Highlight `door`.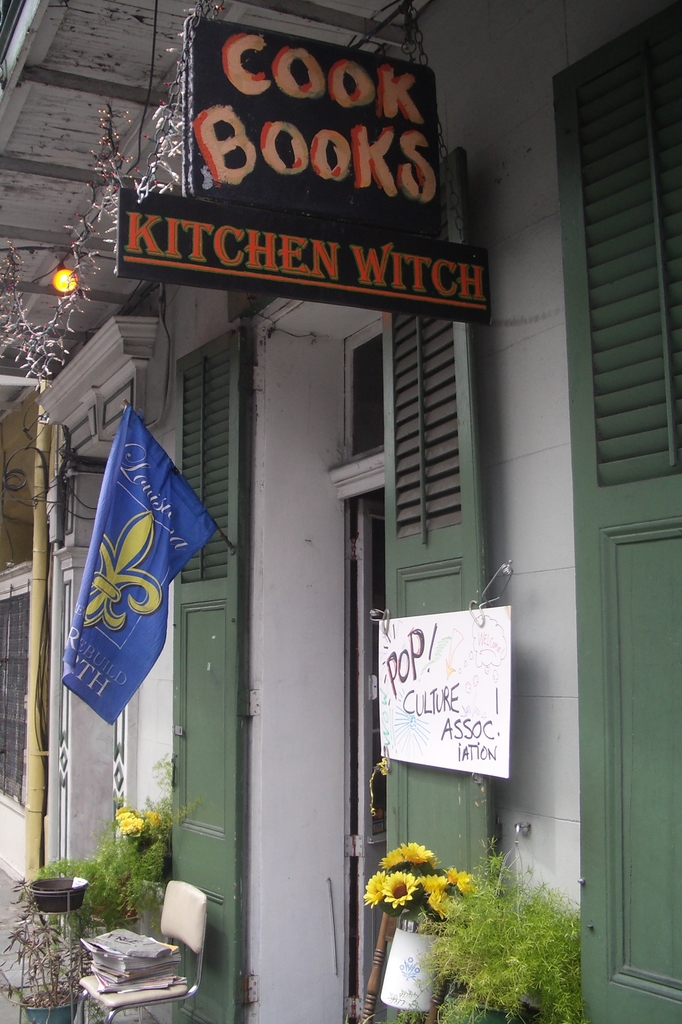
Highlighted region: 347:120:489:1023.
